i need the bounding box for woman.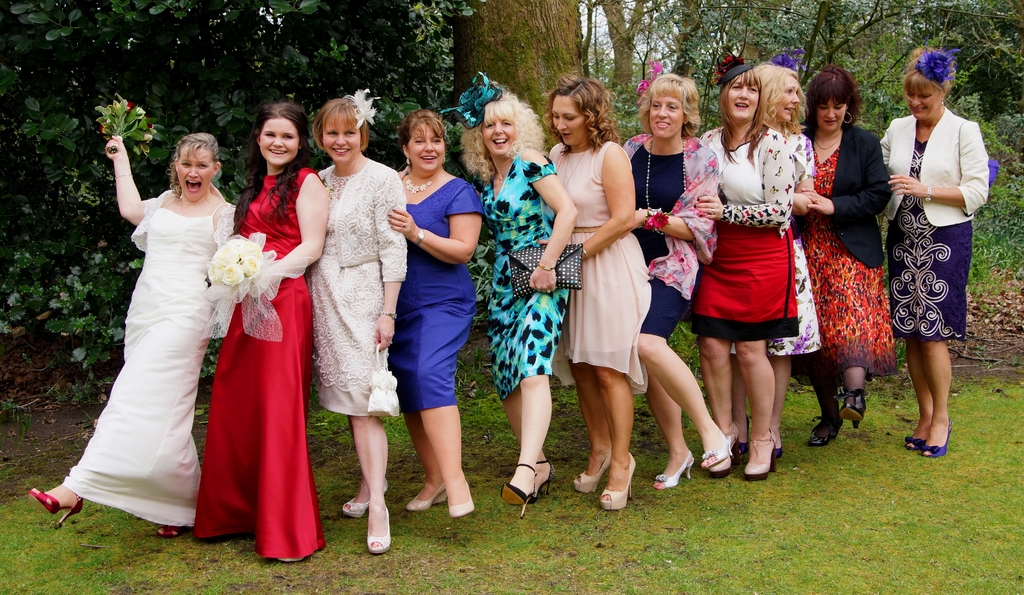
Here it is: <box>383,111,488,521</box>.
